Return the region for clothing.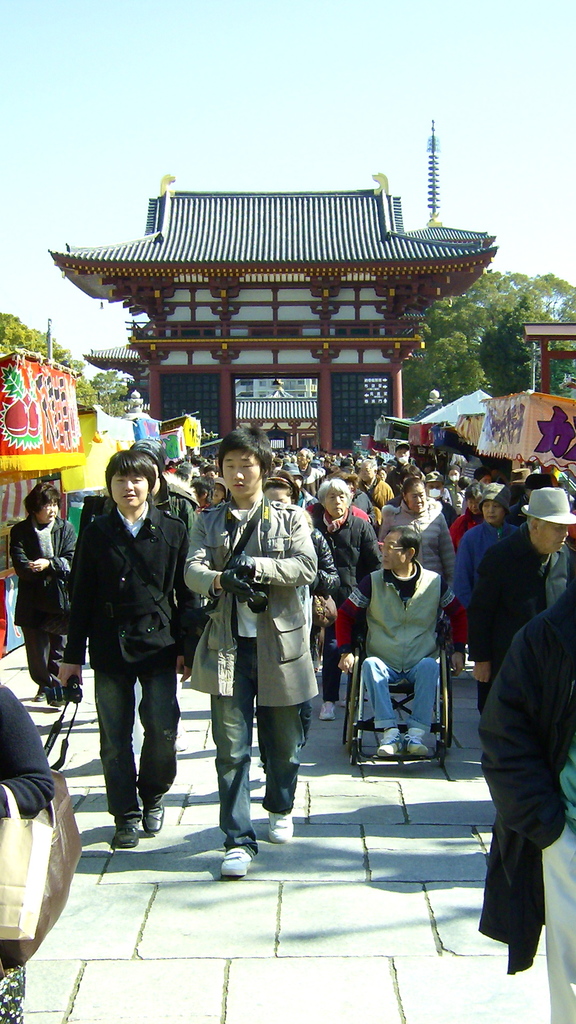
detection(184, 493, 324, 834).
